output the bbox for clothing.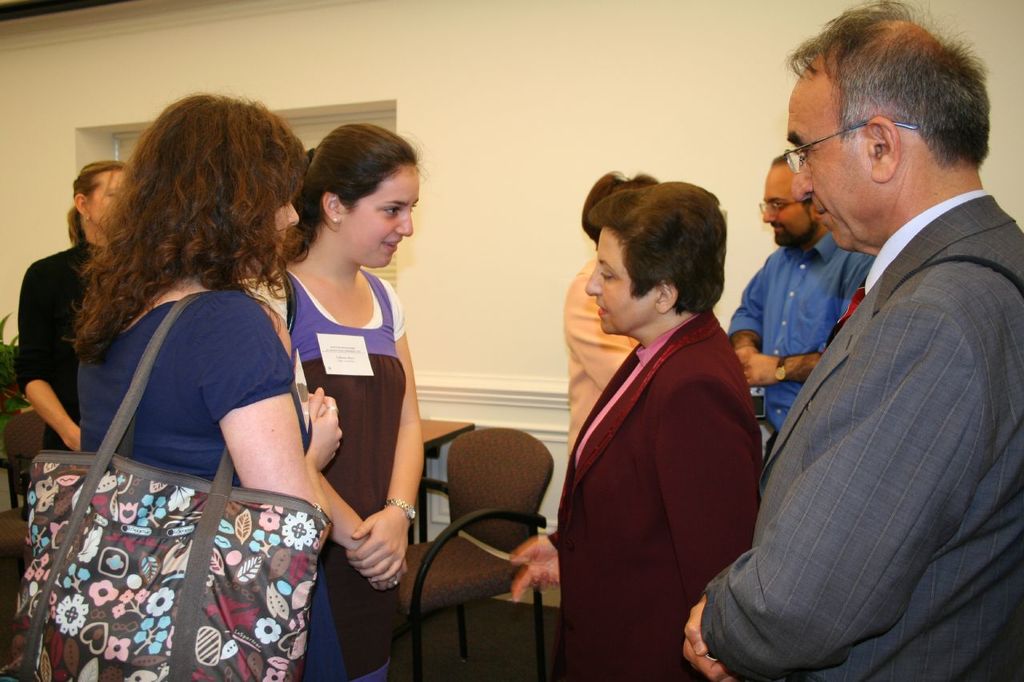
{"x1": 726, "y1": 229, "x2": 873, "y2": 436}.
